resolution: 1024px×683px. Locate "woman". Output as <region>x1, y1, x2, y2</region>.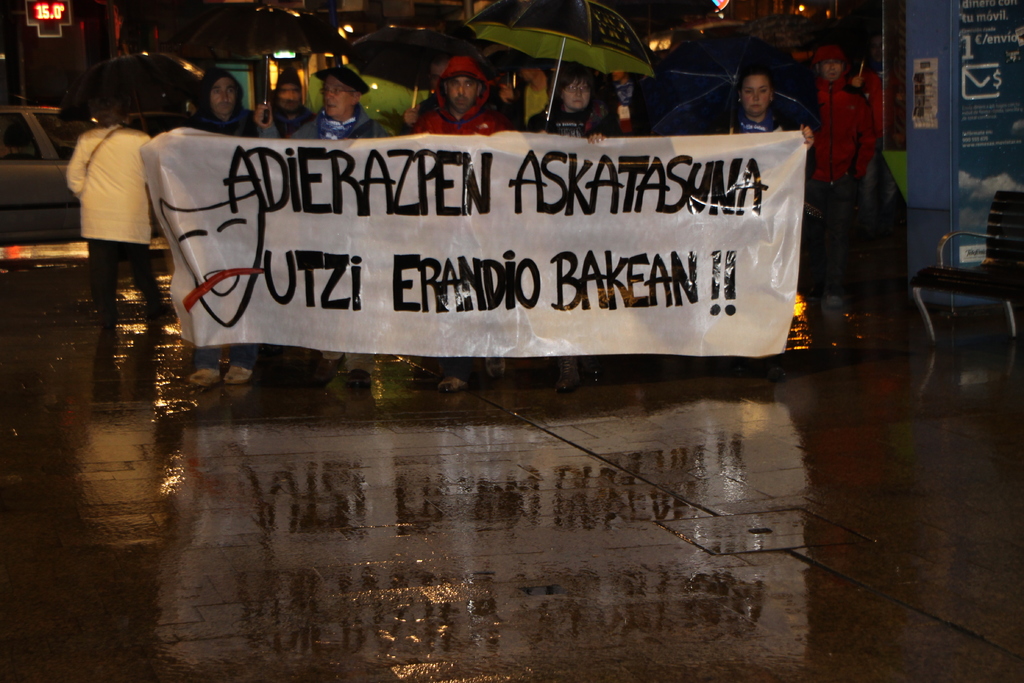
<region>717, 68, 817, 145</region>.
